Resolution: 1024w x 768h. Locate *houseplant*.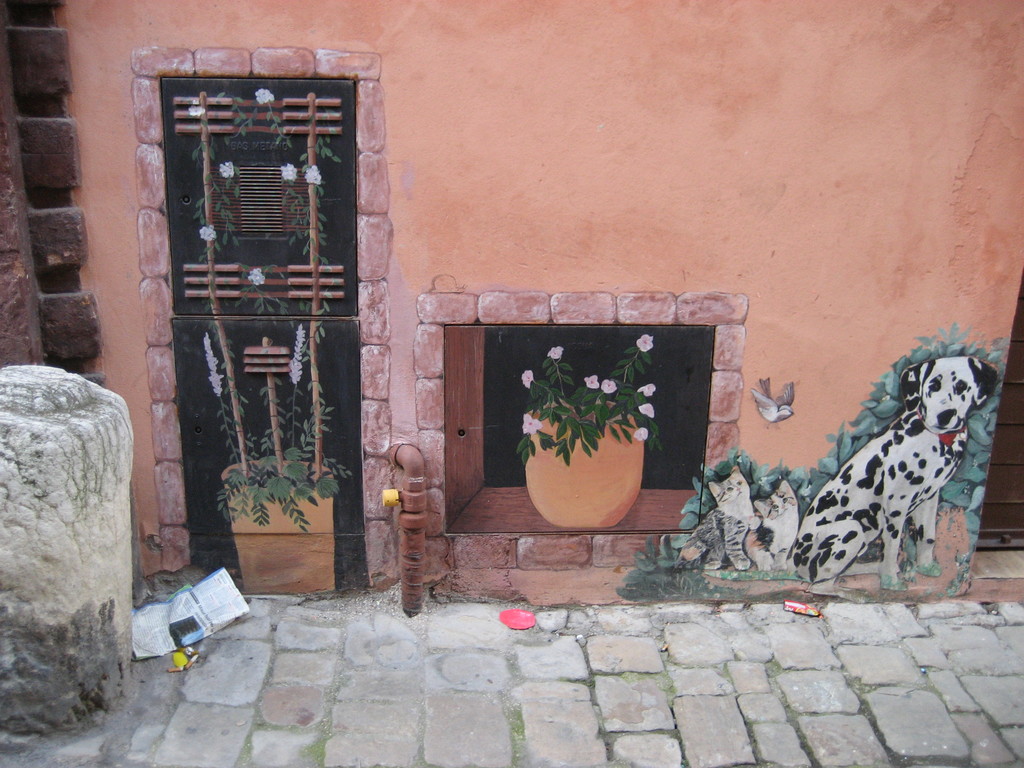
225, 383, 332, 597.
